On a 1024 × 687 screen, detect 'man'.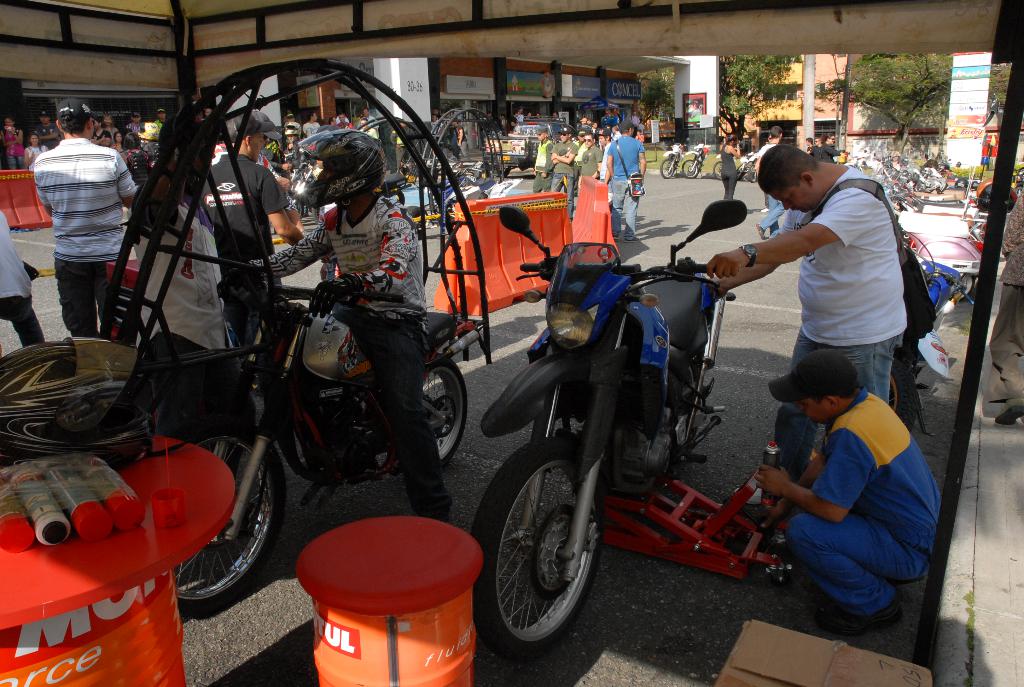
BBox(362, 117, 375, 138).
